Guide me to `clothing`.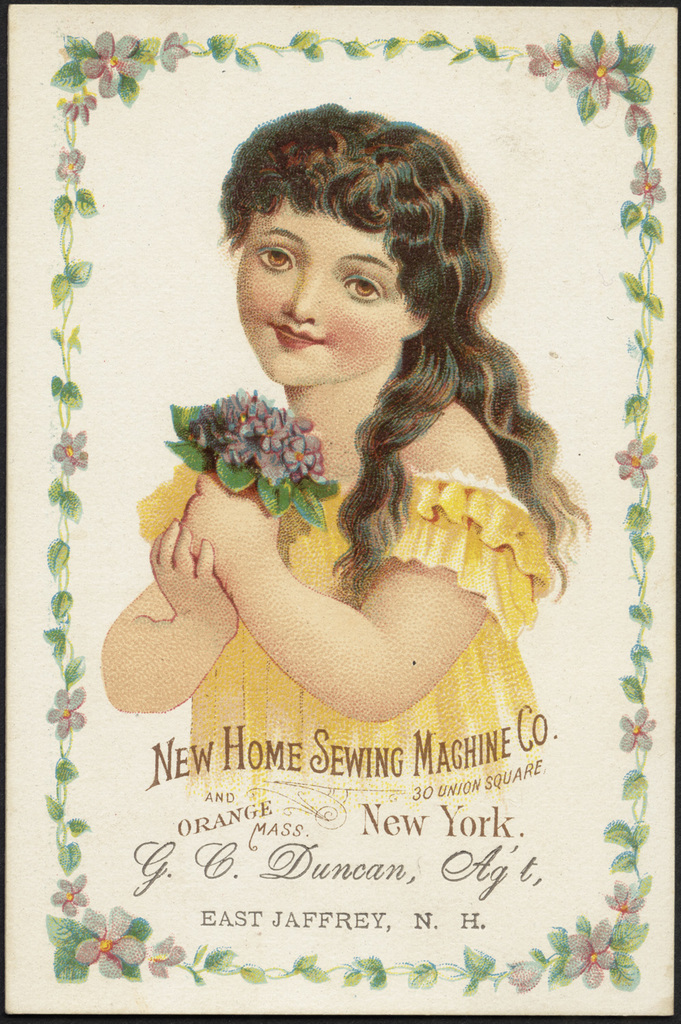
Guidance: pyautogui.locateOnScreen(132, 475, 556, 849).
